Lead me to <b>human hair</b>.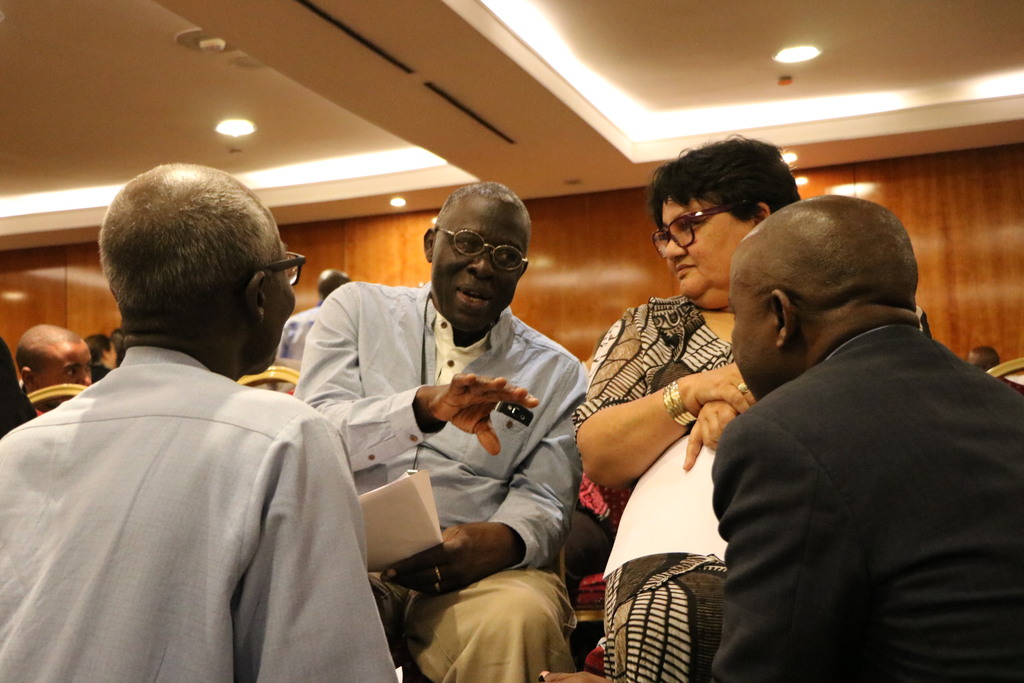
Lead to locate(436, 183, 536, 249).
